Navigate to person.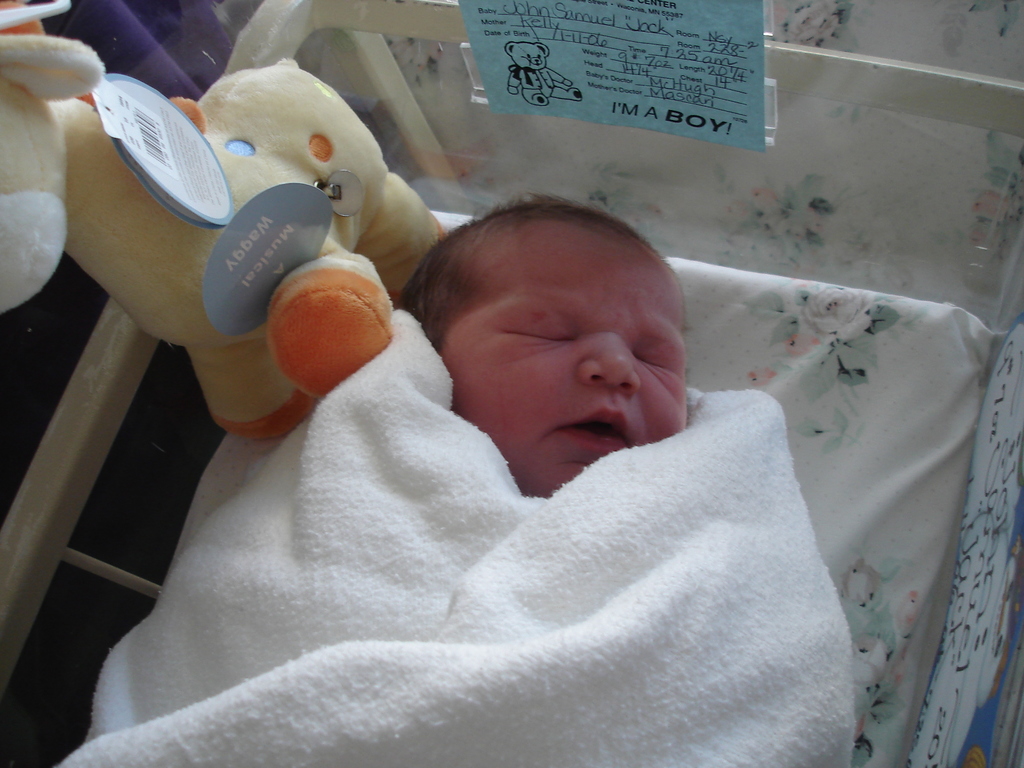
Navigation target: detection(54, 191, 855, 767).
